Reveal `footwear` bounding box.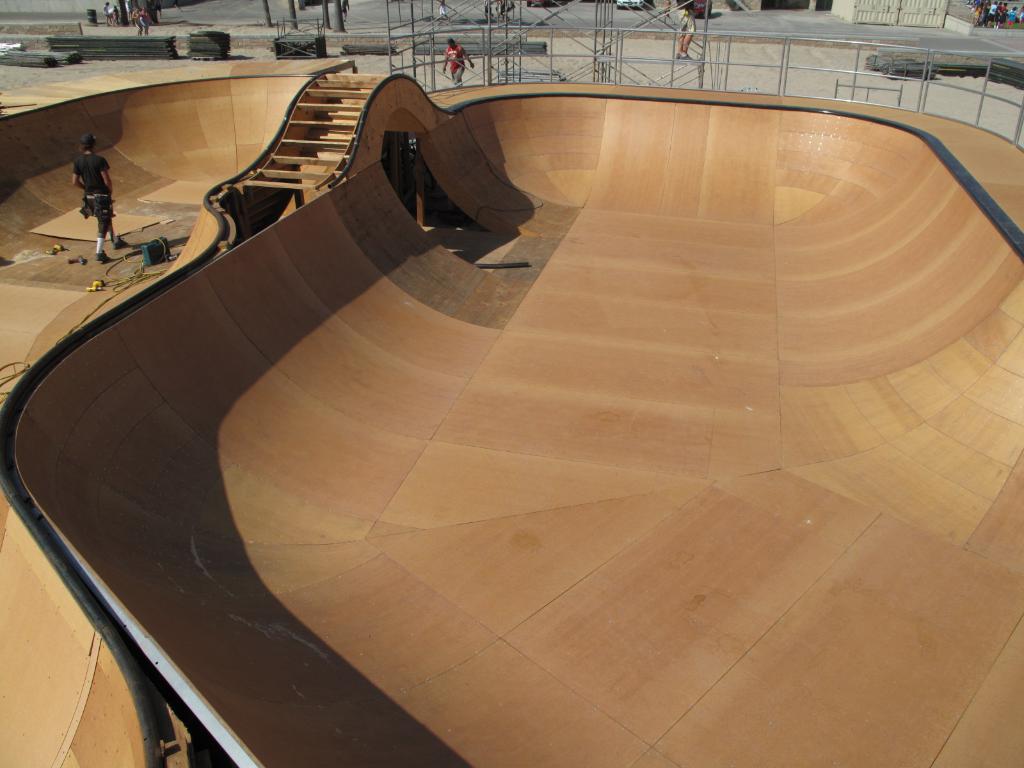
Revealed: [675, 53, 685, 64].
